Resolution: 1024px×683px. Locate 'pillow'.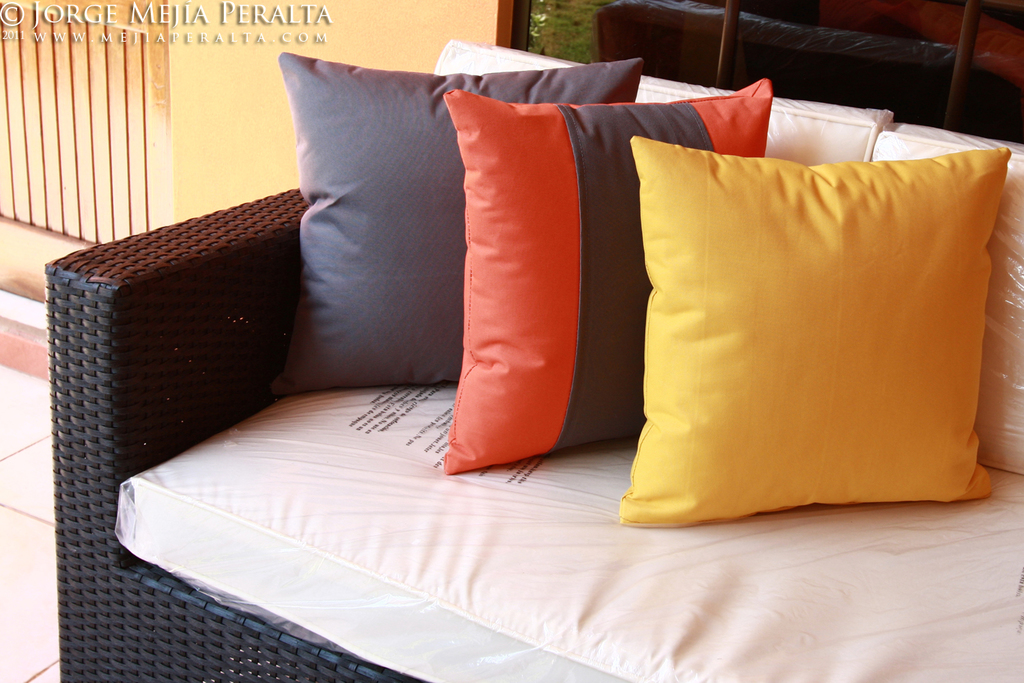
(left=270, top=59, right=645, bottom=402).
